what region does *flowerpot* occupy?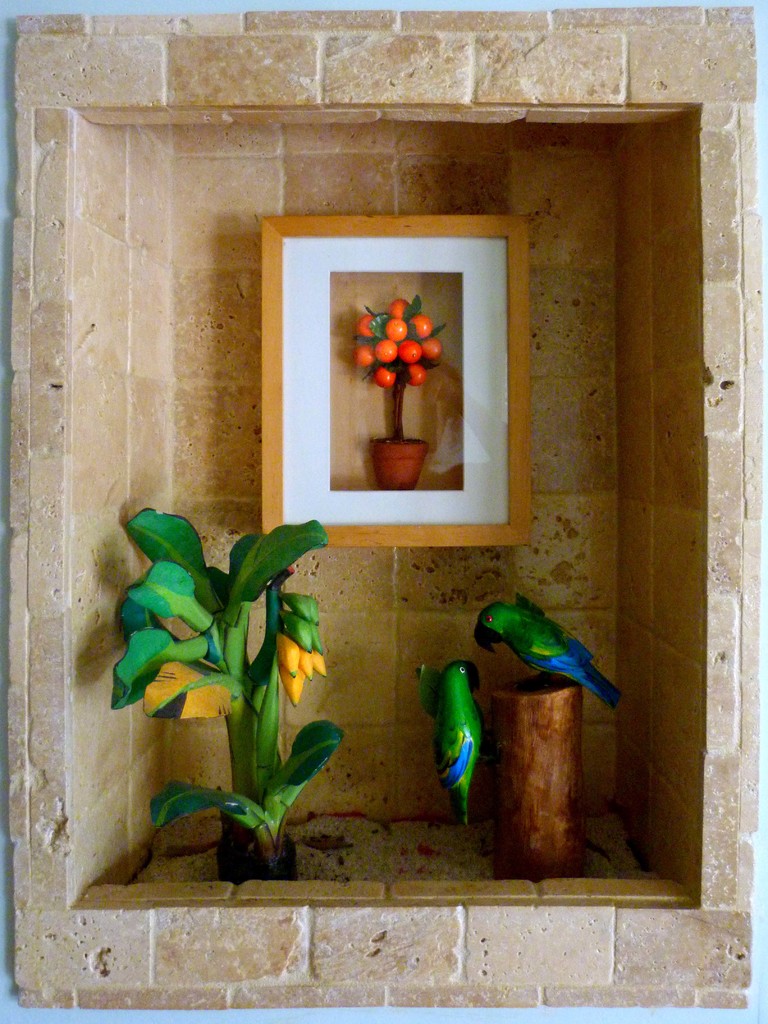
(x1=209, y1=828, x2=296, y2=889).
